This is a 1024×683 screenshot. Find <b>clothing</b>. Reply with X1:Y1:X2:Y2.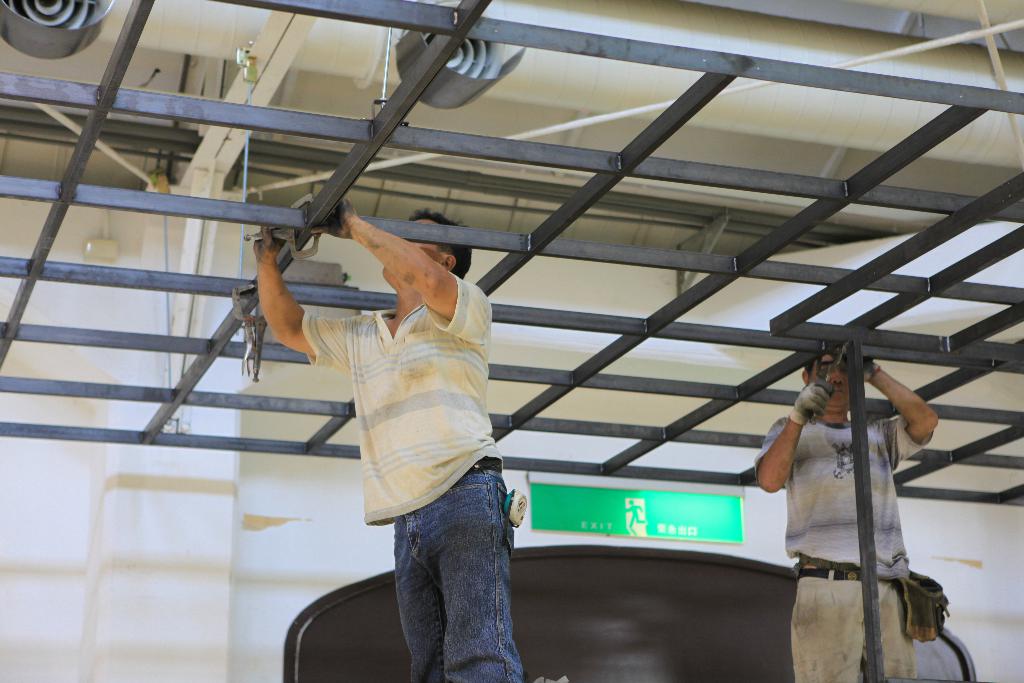
751:407:941:682.
